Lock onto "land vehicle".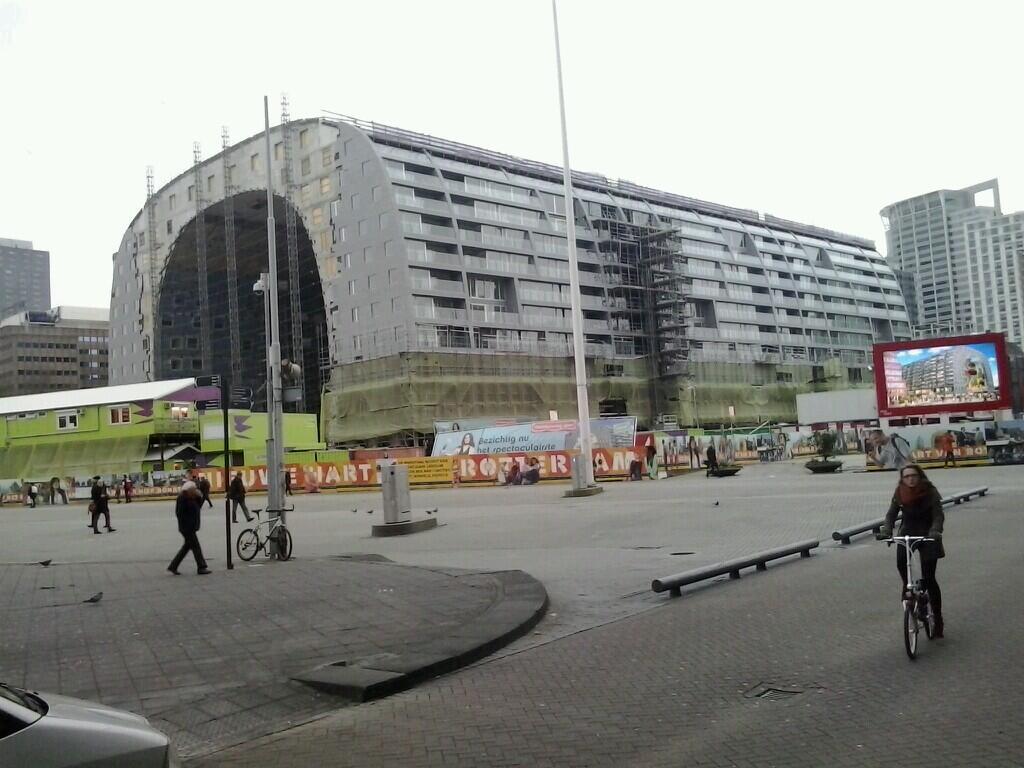
Locked: [x1=879, y1=531, x2=940, y2=652].
